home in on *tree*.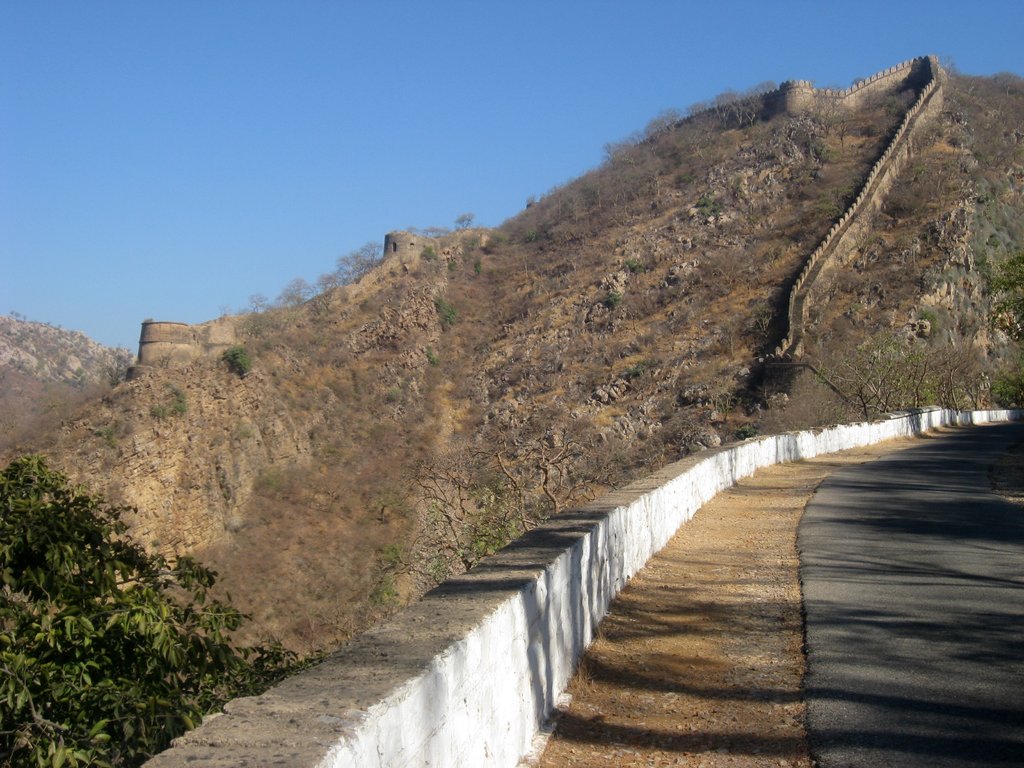
Homed in at x1=0, y1=50, x2=1023, y2=767.
